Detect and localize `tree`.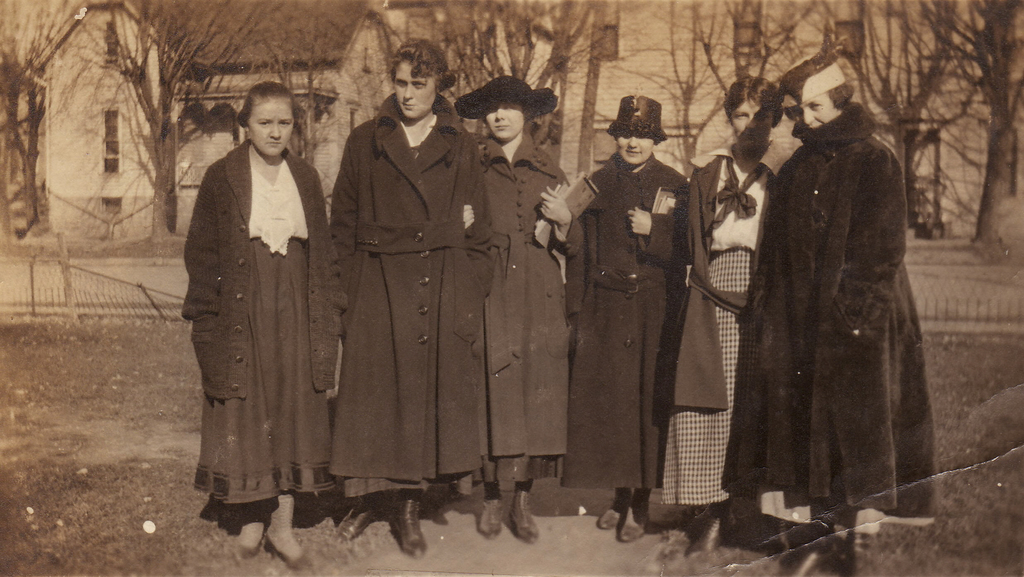
Localized at crop(915, 0, 1023, 242).
